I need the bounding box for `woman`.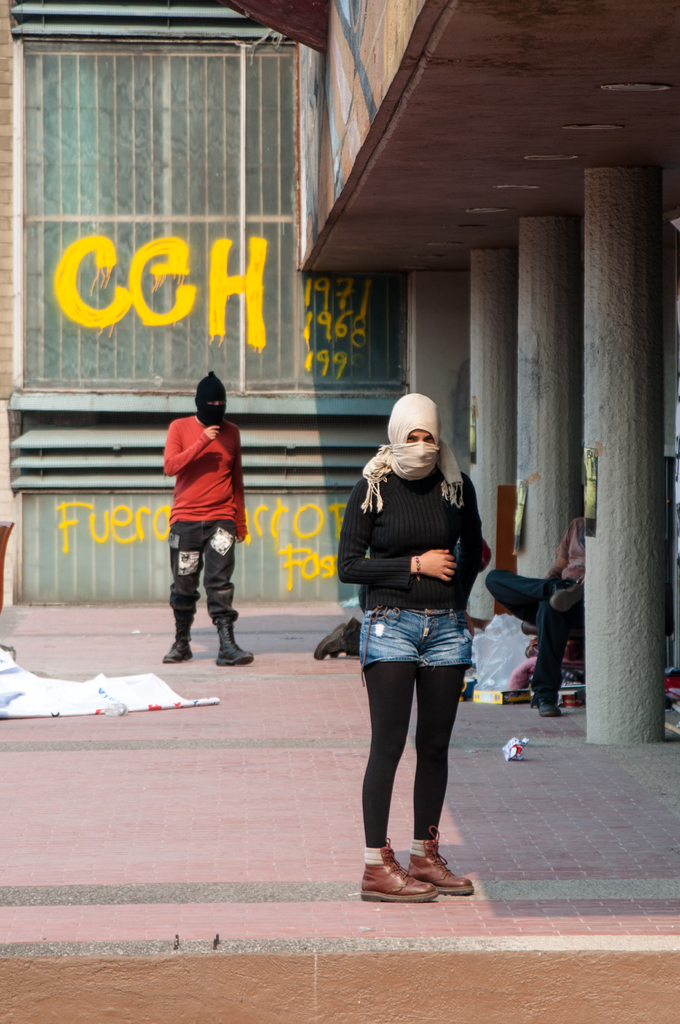
Here it is: [338,390,484,906].
